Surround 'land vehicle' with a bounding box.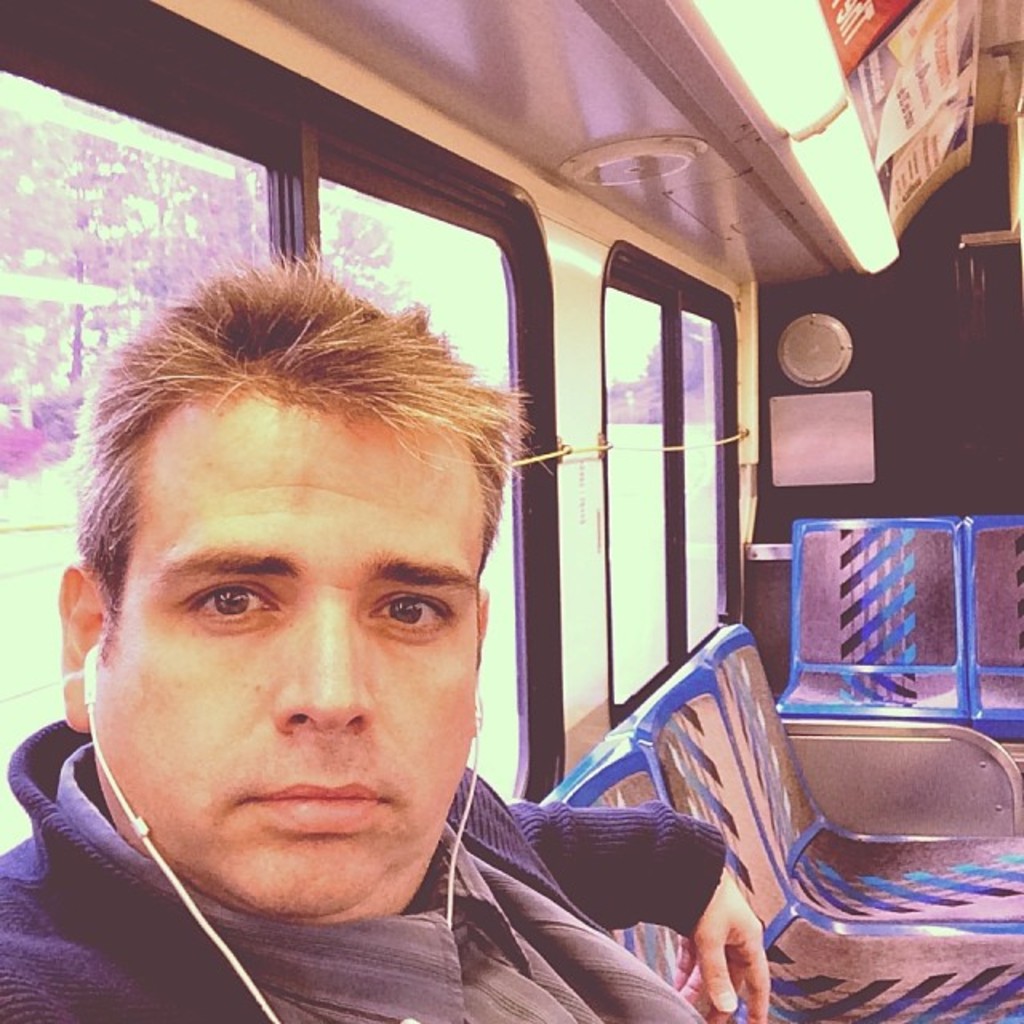
<region>0, 0, 1021, 1022</region>.
